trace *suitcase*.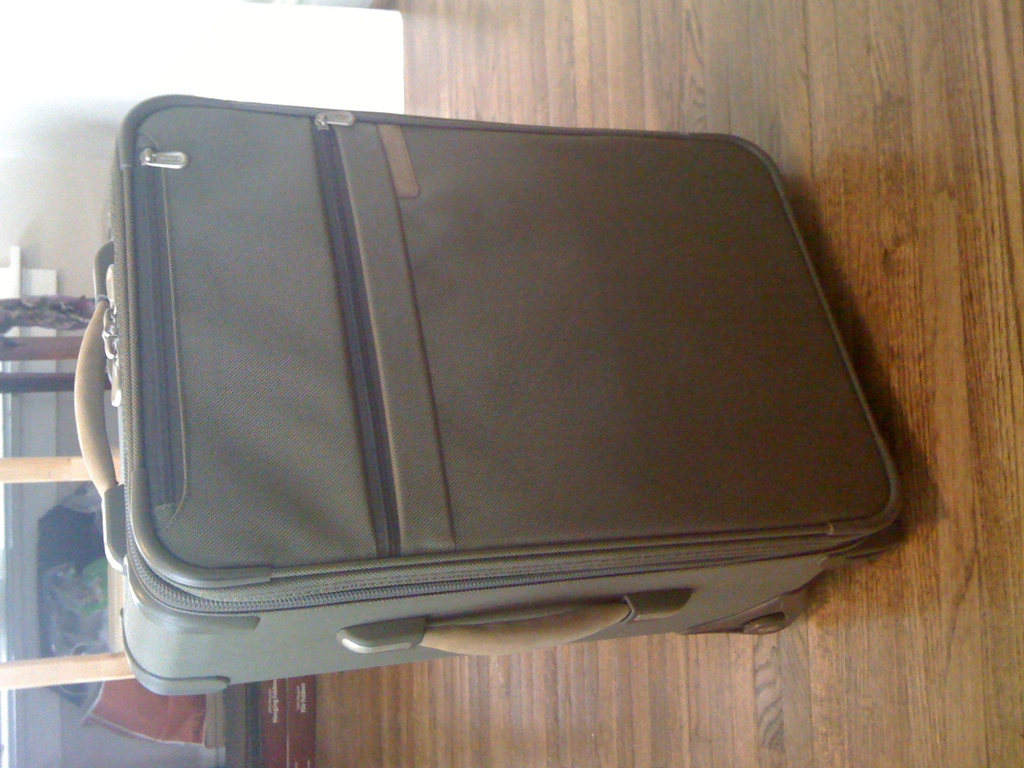
Traced to {"left": 78, "top": 93, "right": 899, "bottom": 696}.
